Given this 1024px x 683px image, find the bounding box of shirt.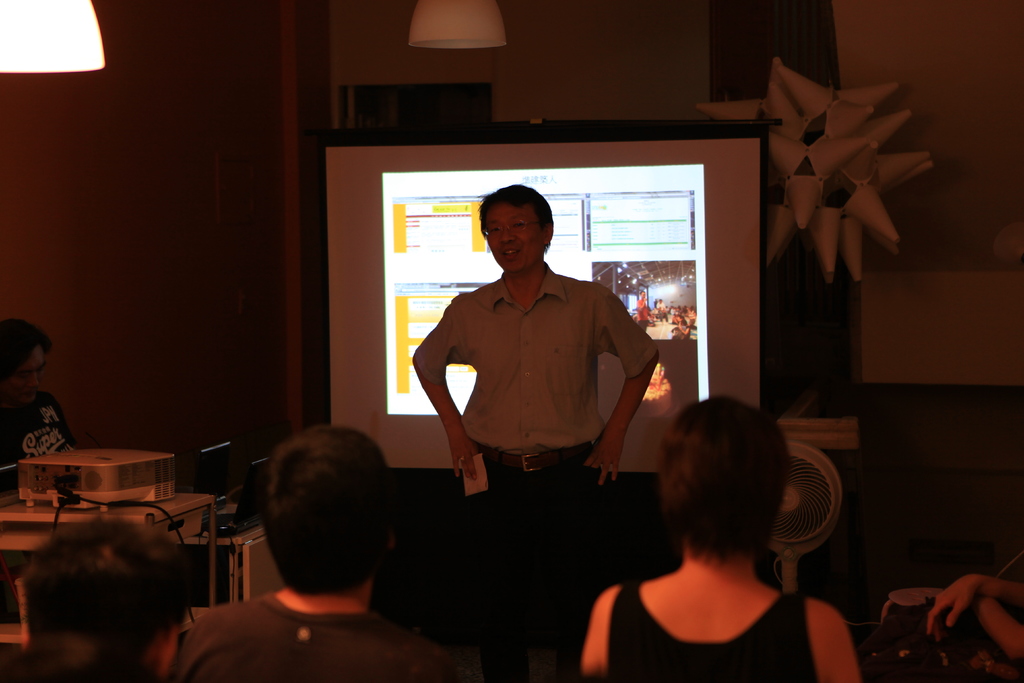
{"x1": 408, "y1": 263, "x2": 660, "y2": 450}.
